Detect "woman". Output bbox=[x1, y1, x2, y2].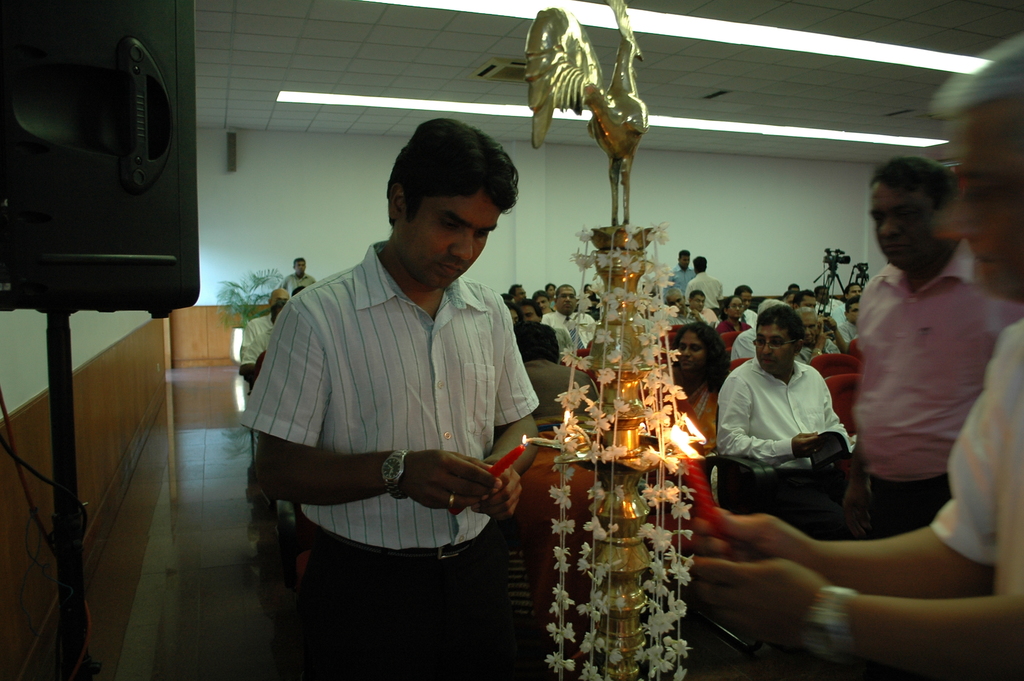
bbox=[714, 290, 751, 348].
